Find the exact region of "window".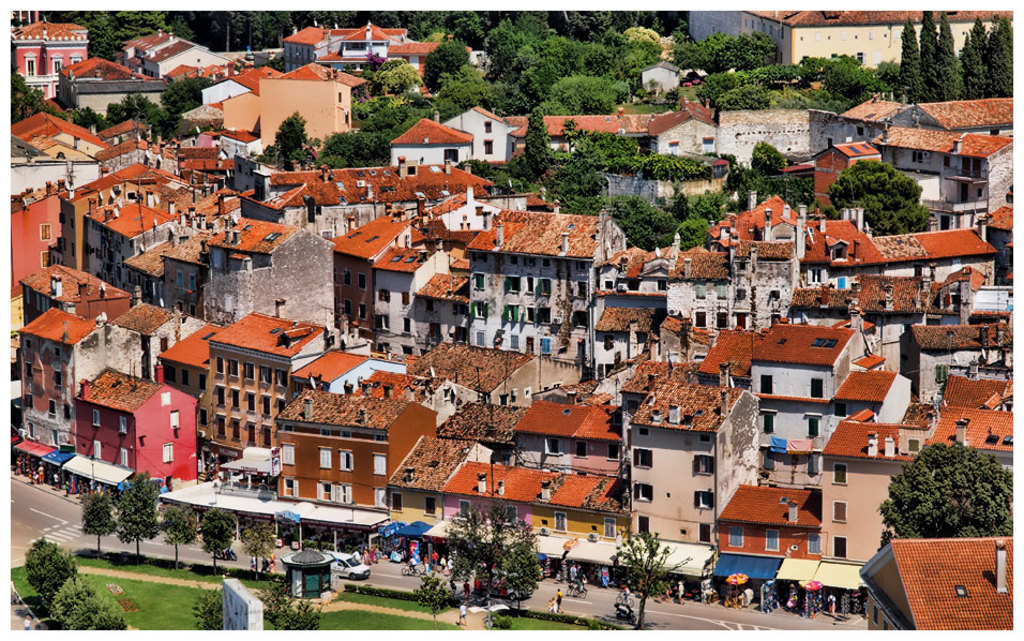
Exact region: 214 385 228 407.
